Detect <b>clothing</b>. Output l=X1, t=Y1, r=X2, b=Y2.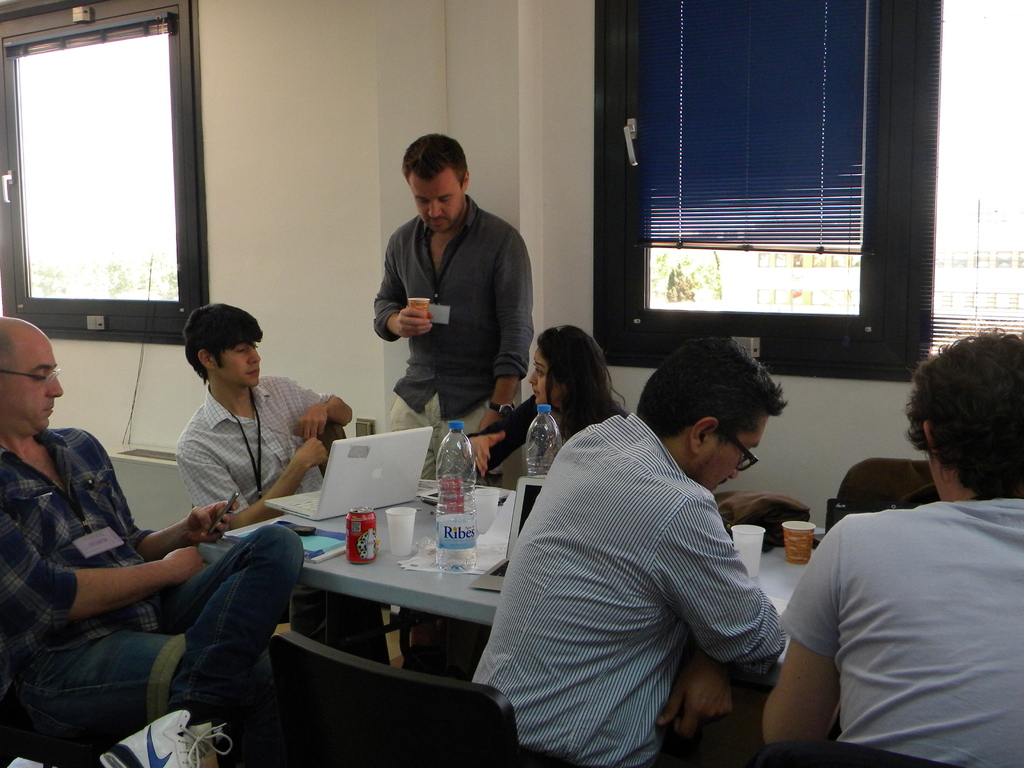
l=175, t=373, r=392, b=668.
